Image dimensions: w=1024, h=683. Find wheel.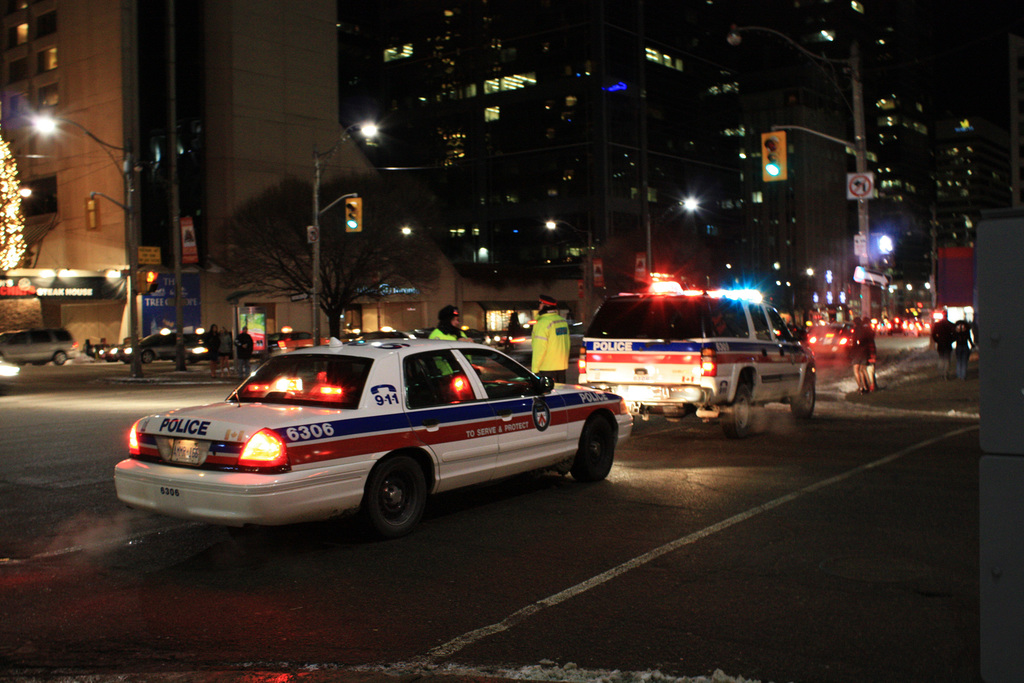
region(53, 352, 66, 367).
